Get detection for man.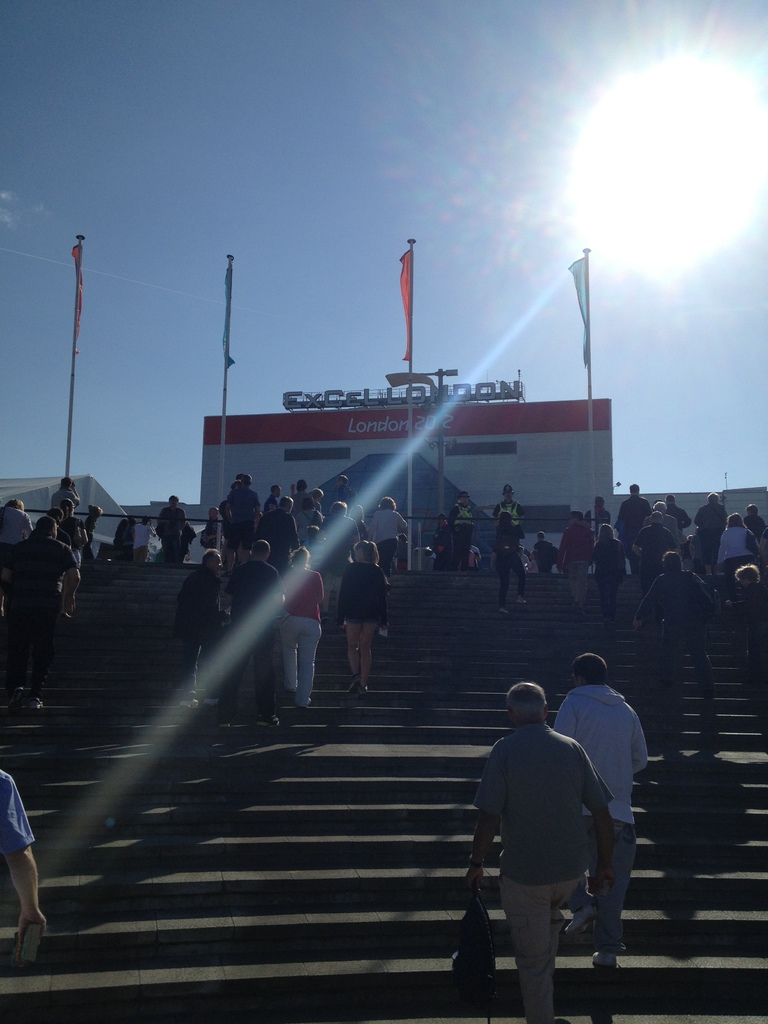
Detection: locate(532, 531, 558, 574).
